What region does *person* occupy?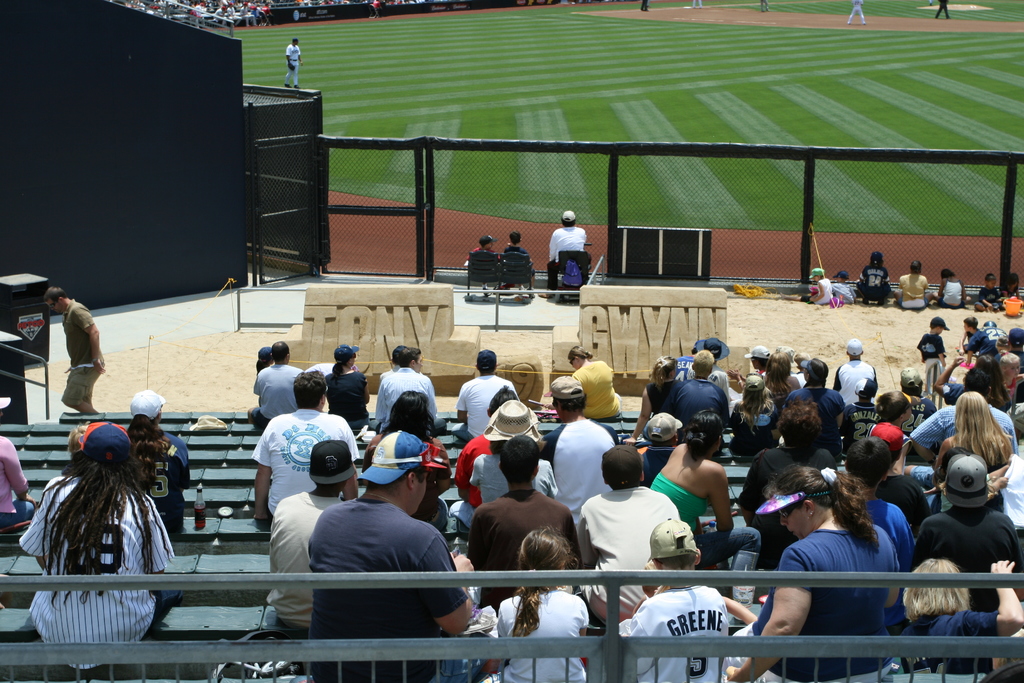
BBox(638, 408, 685, 490).
